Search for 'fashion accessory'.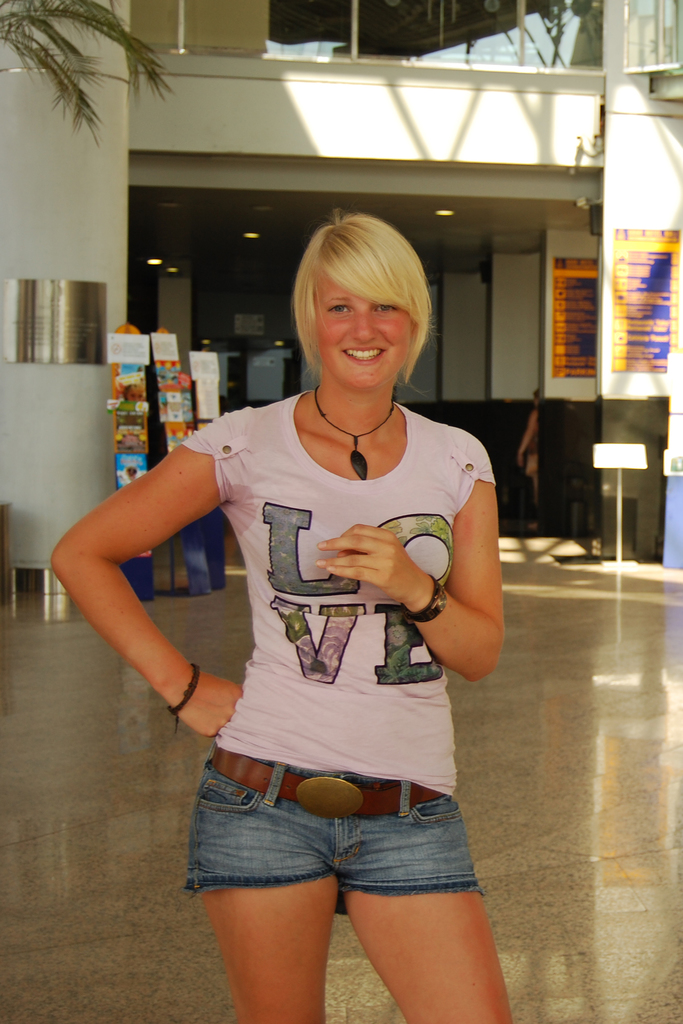
Found at <box>400,577,440,621</box>.
